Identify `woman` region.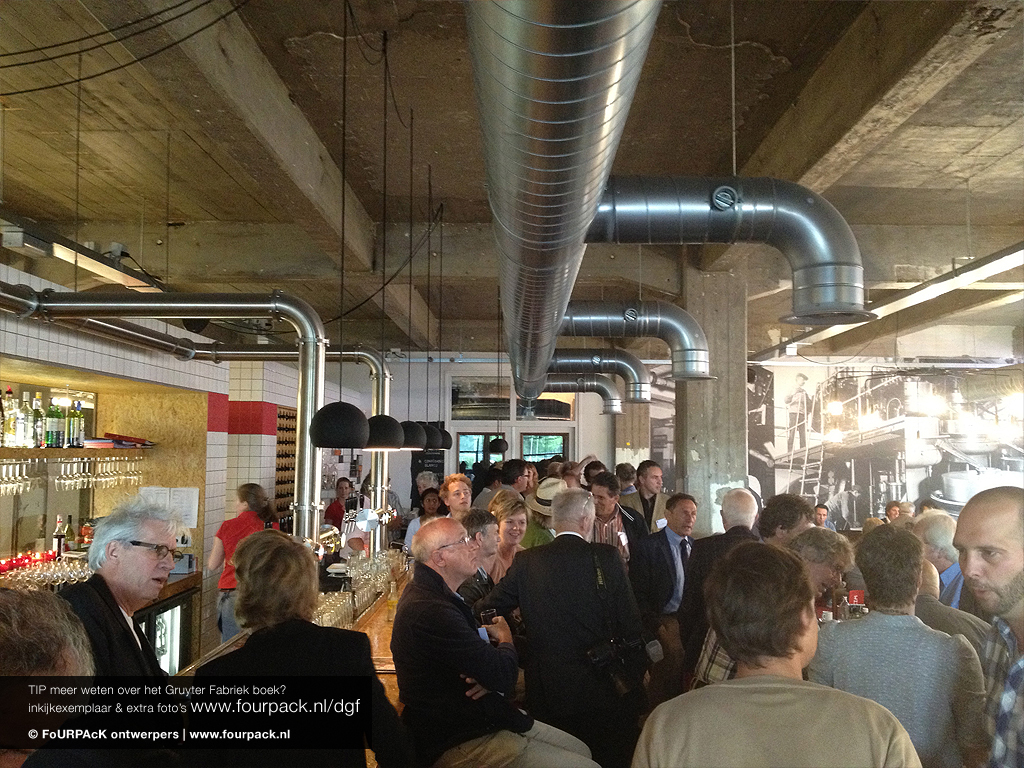
Region: <region>489, 492, 521, 565</region>.
